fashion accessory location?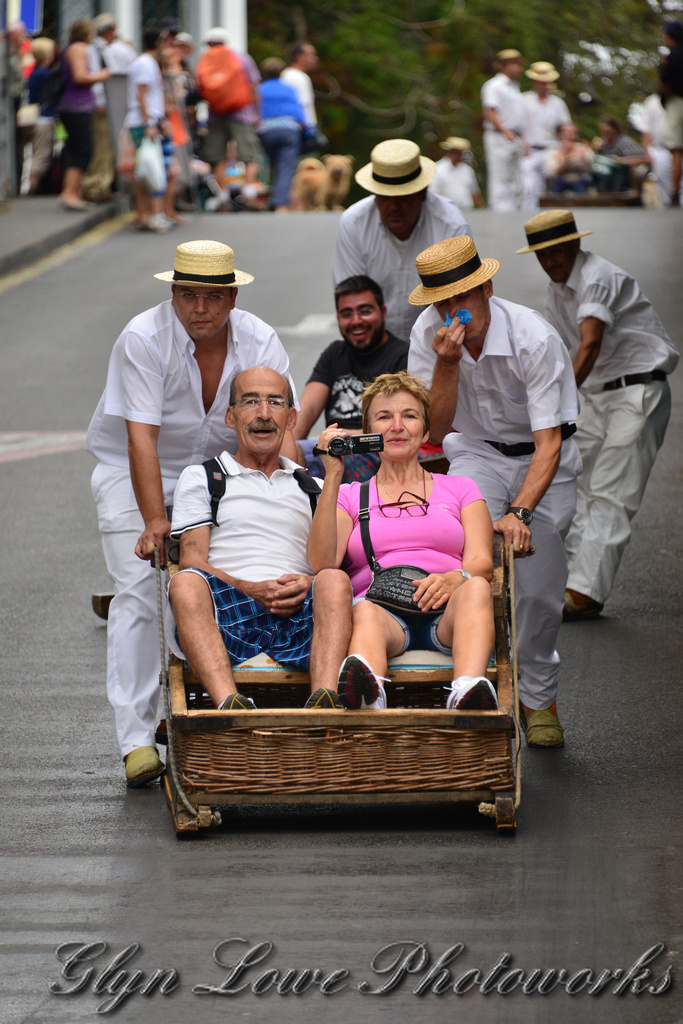
{"left": 149, "top": 239, "right": 259, "bottom": 290}
